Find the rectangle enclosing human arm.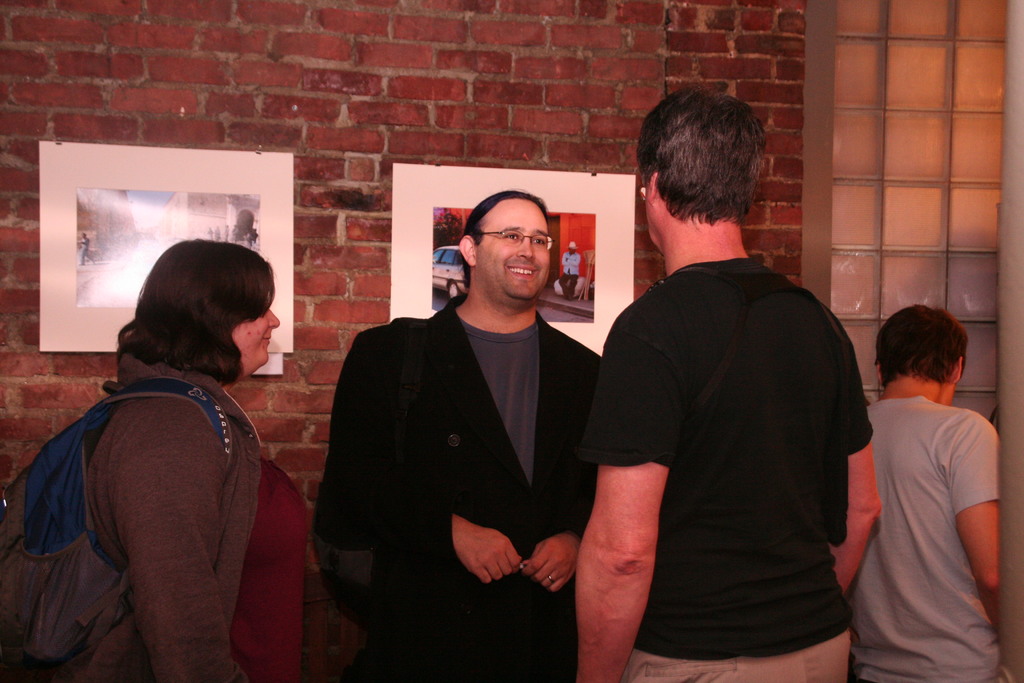
<region>518, 530, 582, 591</region>.
